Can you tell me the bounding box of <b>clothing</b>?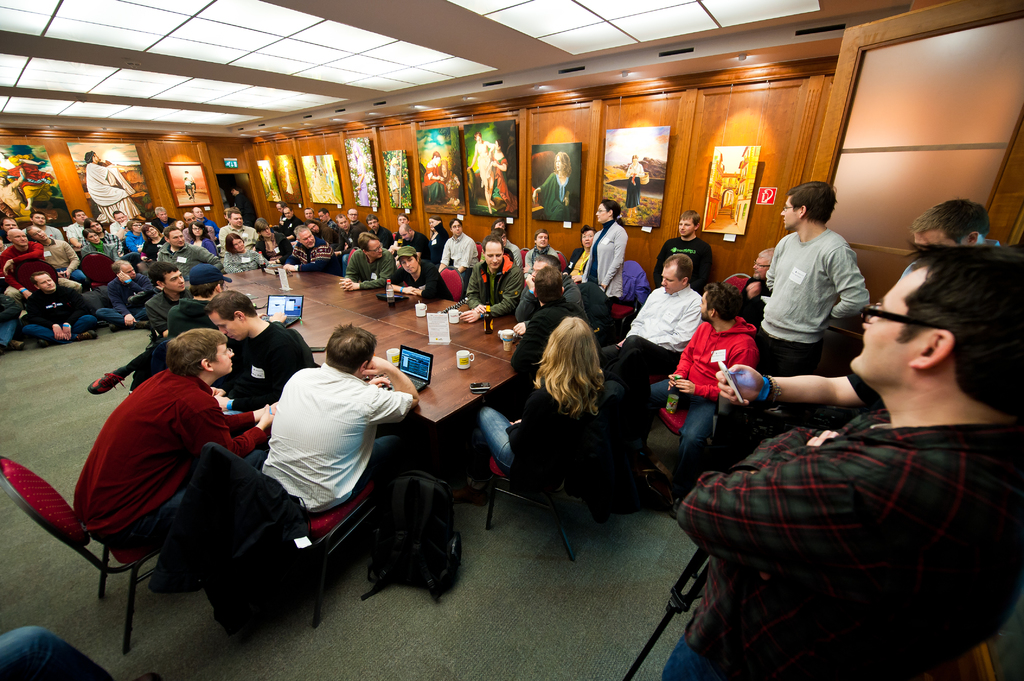
[x1=529, y1=287, x2=575, y2=363].
